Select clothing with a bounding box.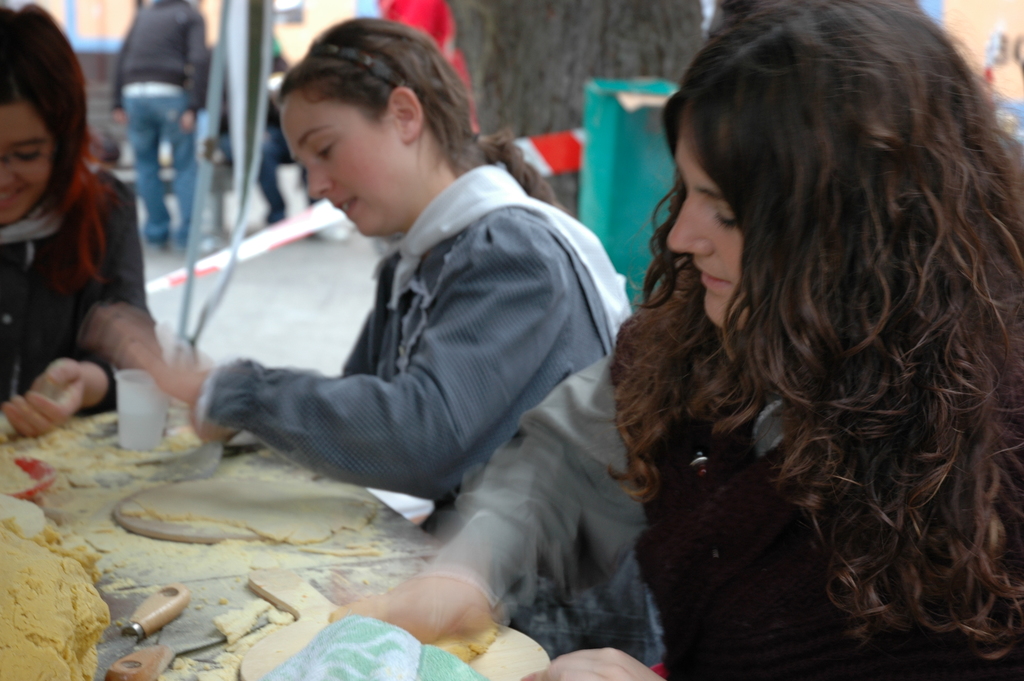
detection(185, 119, 655, 586).
